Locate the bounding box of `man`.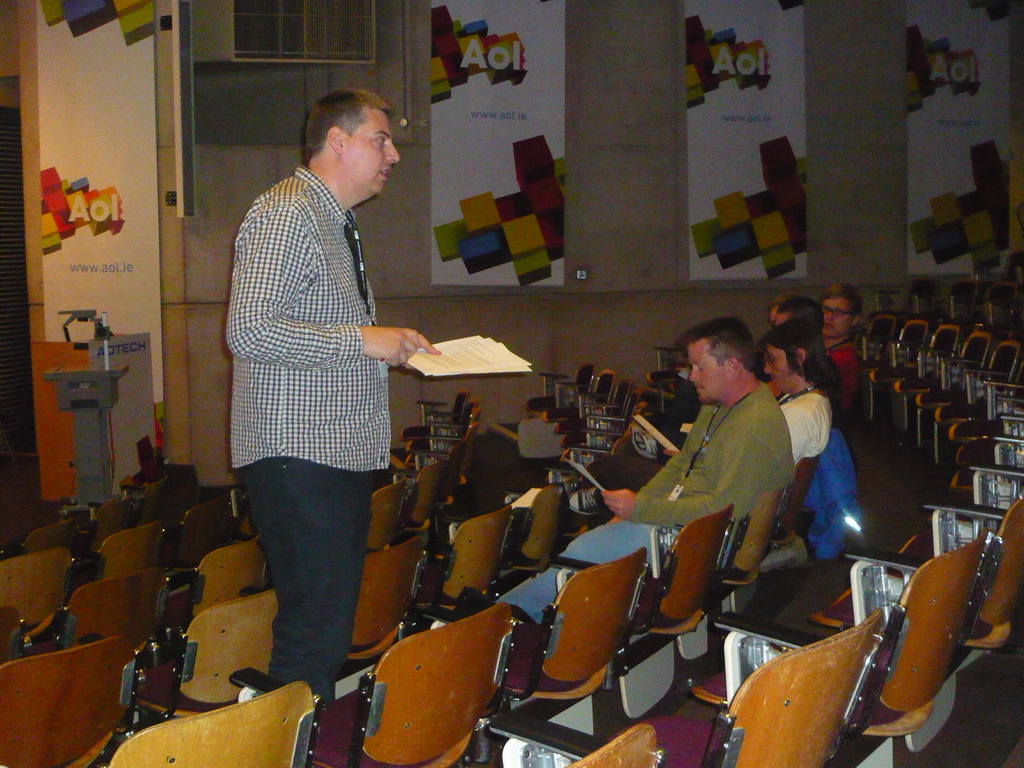
Bounding box: [823,284,858,419].
